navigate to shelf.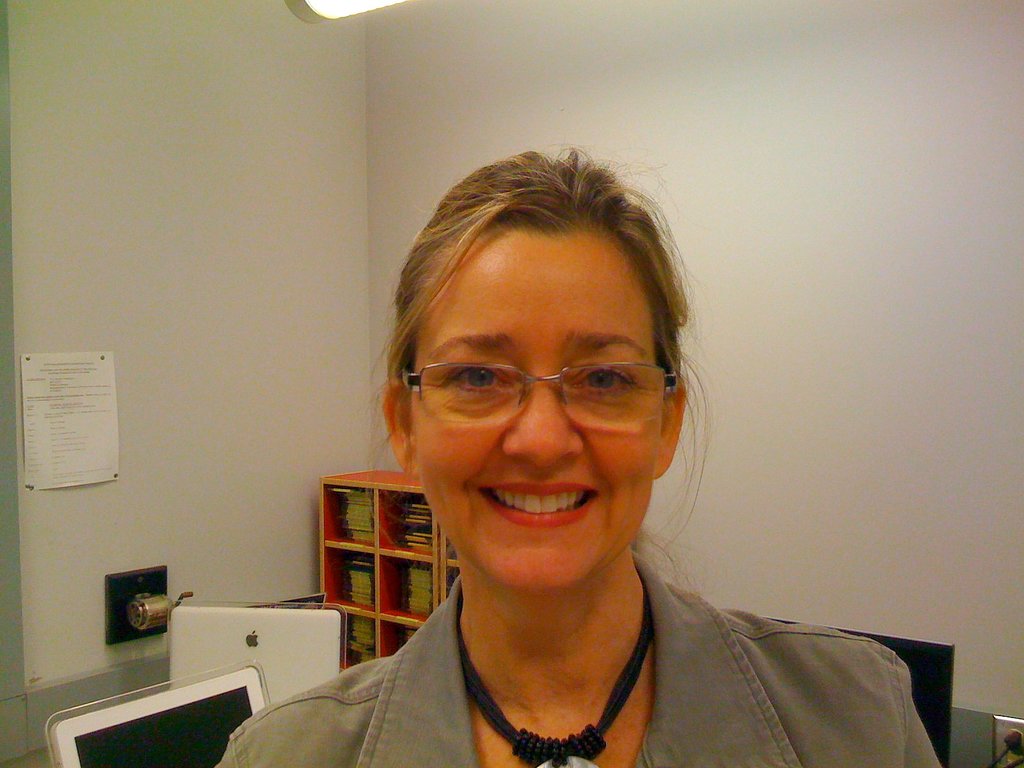
Navigation target: detection(382, 618, 416, 660).
